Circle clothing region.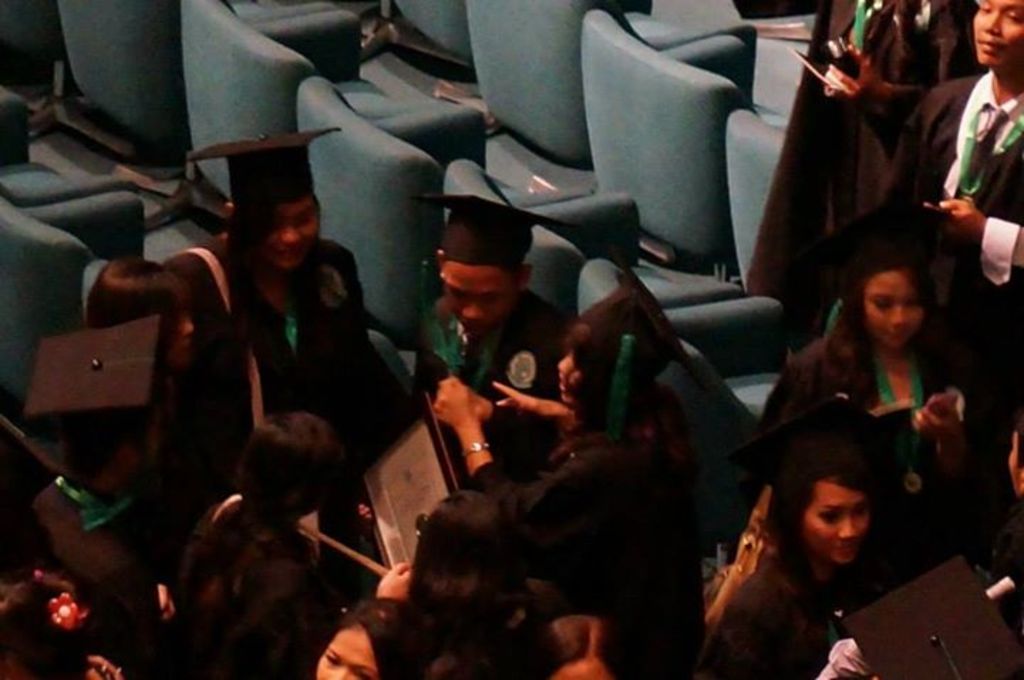
Region: bbox=(412, 290, 562, 467).
